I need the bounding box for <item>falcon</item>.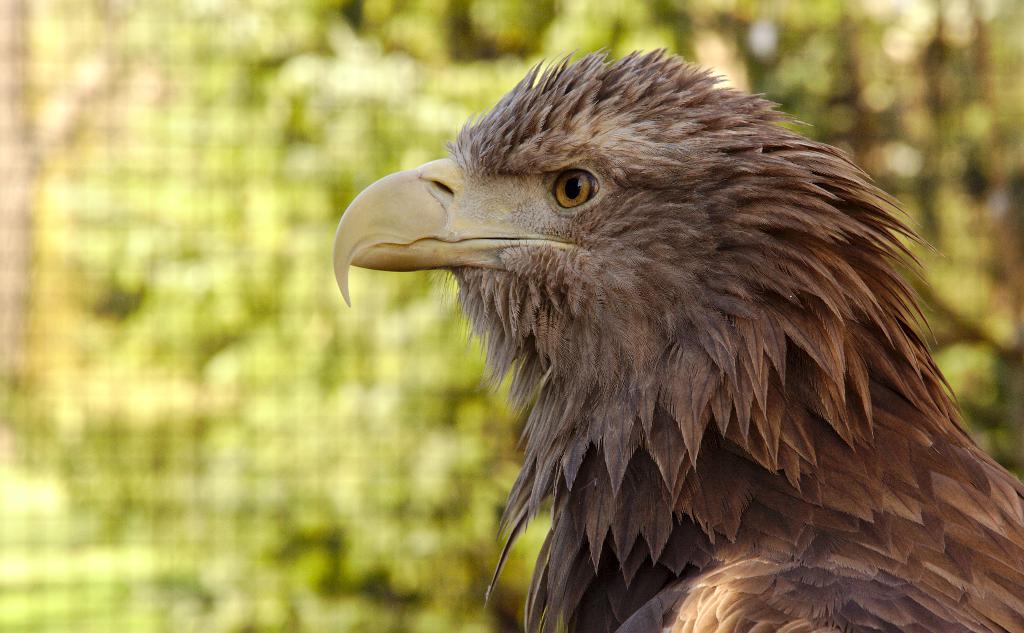
Here it is: (333,49,1023,632).
